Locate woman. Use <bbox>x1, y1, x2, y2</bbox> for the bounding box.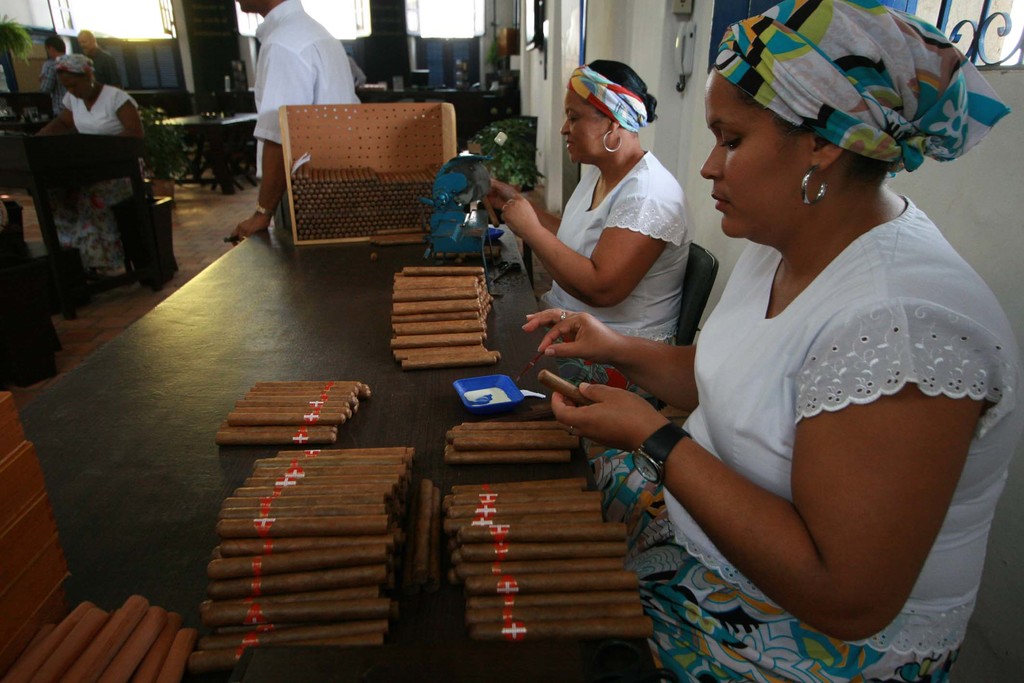
<bbox>483, 57, 692, 403</bbox>.
